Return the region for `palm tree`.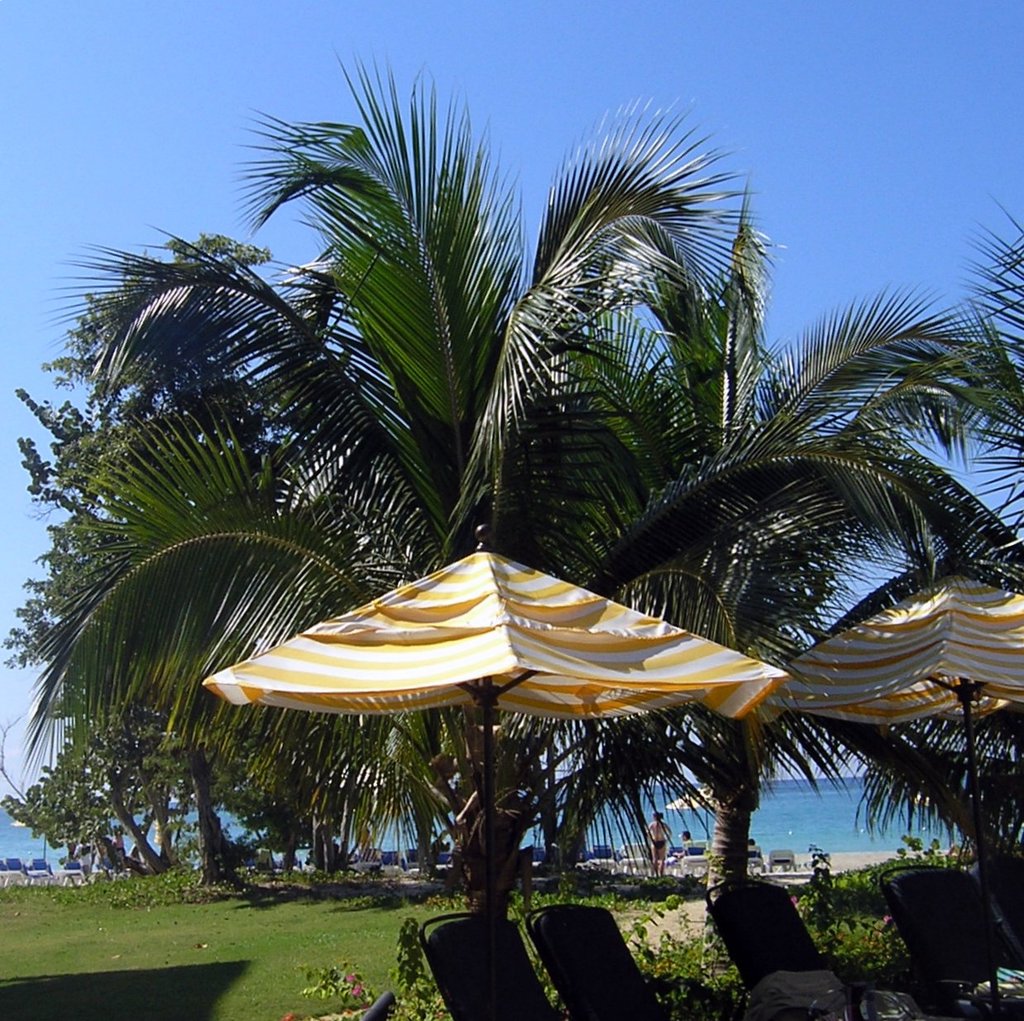
region(887, 683, 1023, 914).
